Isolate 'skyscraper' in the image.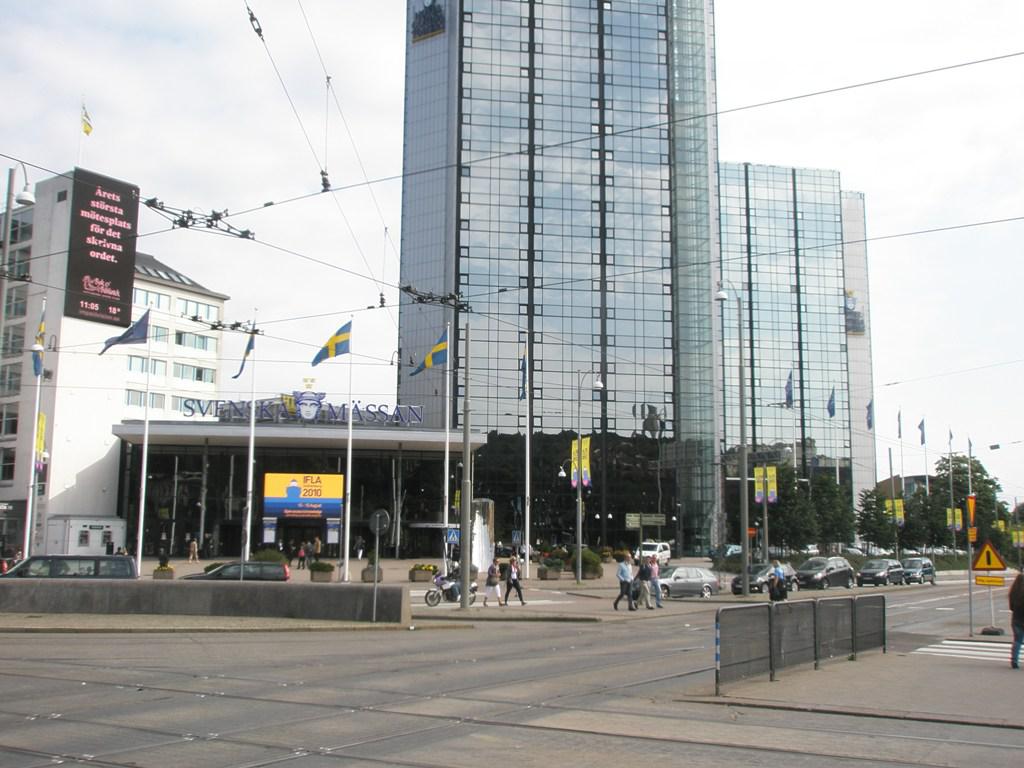
Isolated region: x1=711, y1=160, x2=882, y2=556.
